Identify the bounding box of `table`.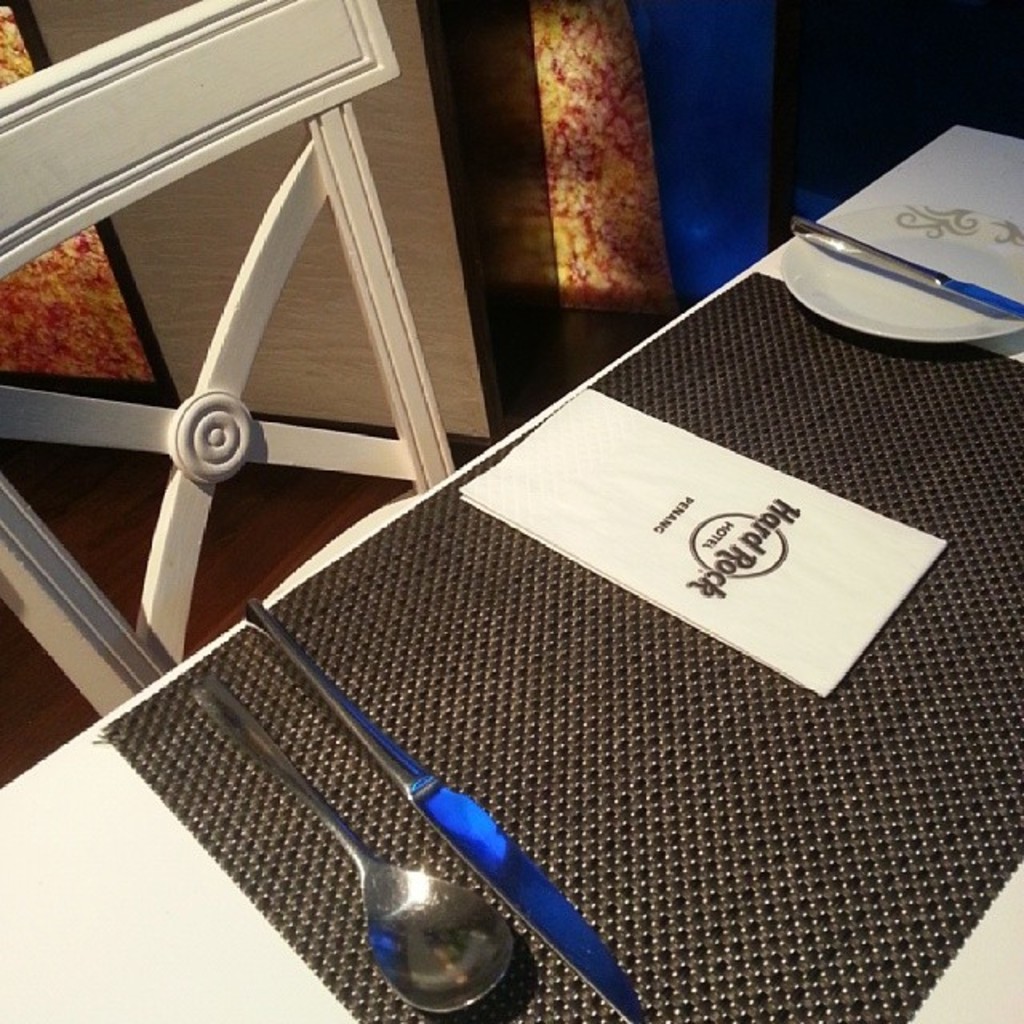
0, 123, 1022, 1022.
